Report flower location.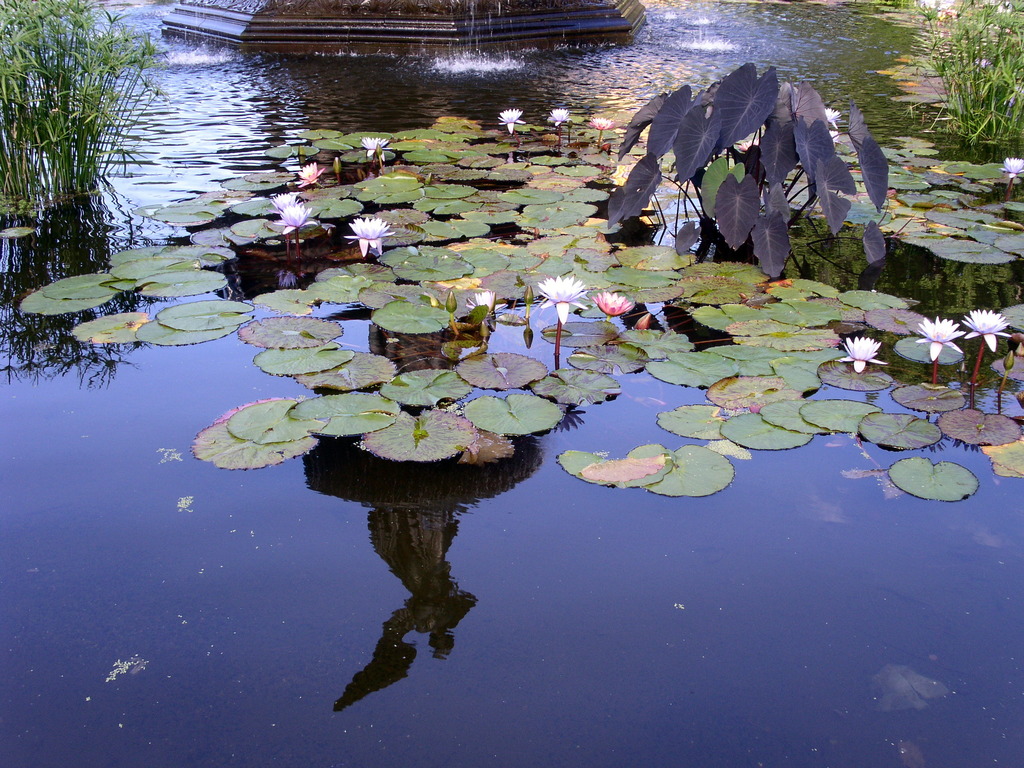
Report: l=339, t=217, r=394, b=262.
